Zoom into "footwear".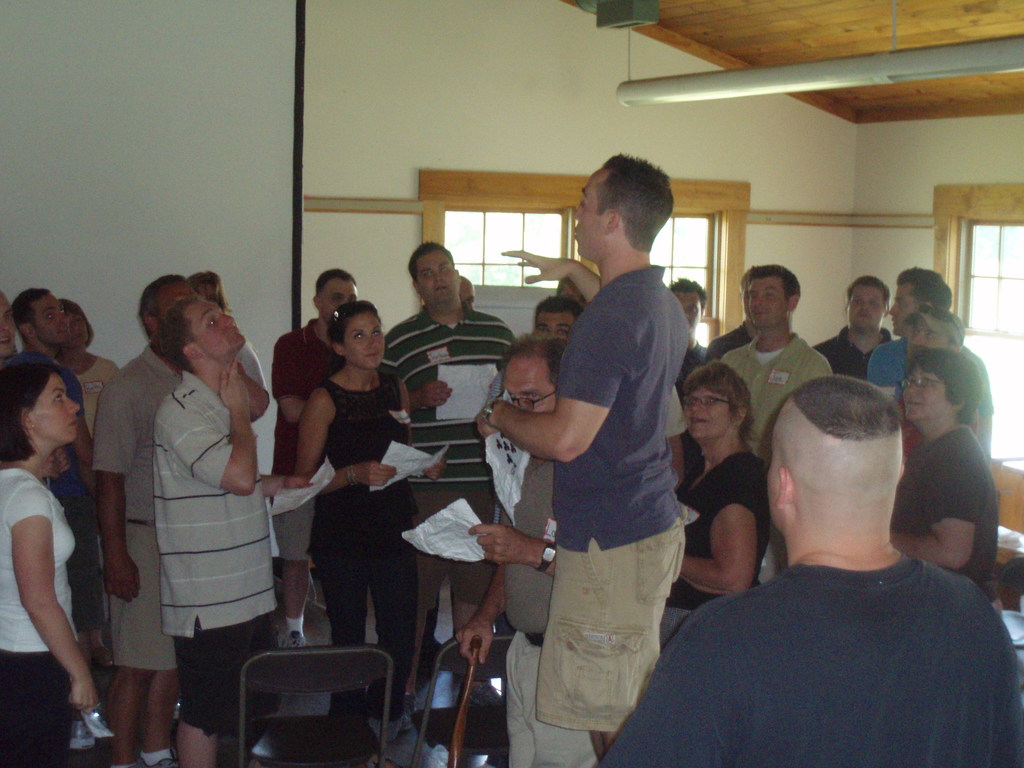
Zoom target: Rect(138, 753, 168, 767).
